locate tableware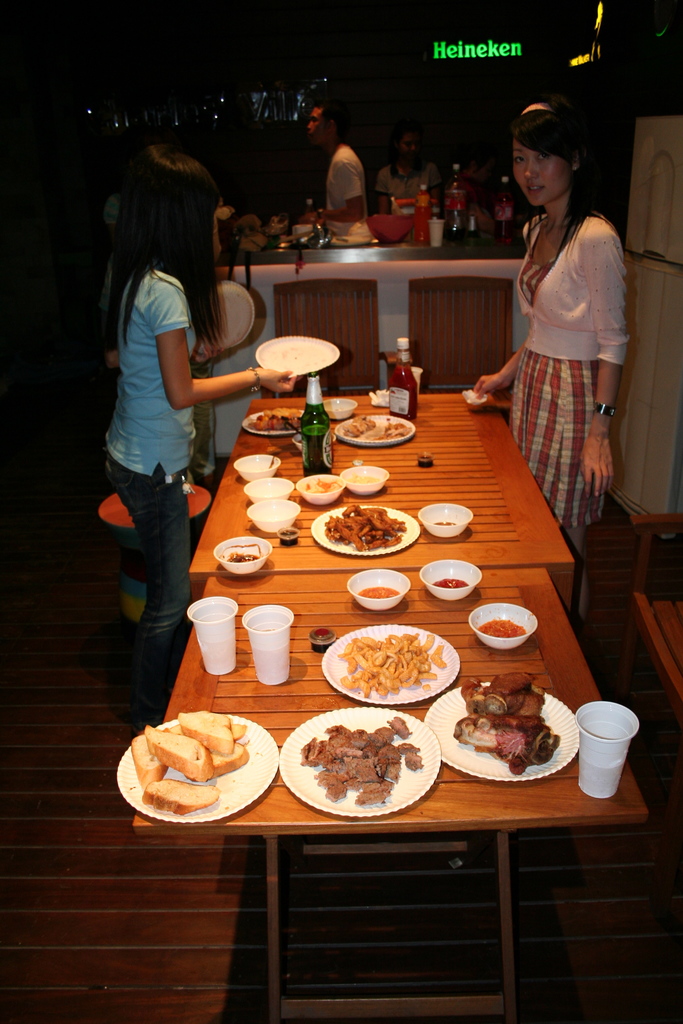
locate(337, 417, 413, 444)
